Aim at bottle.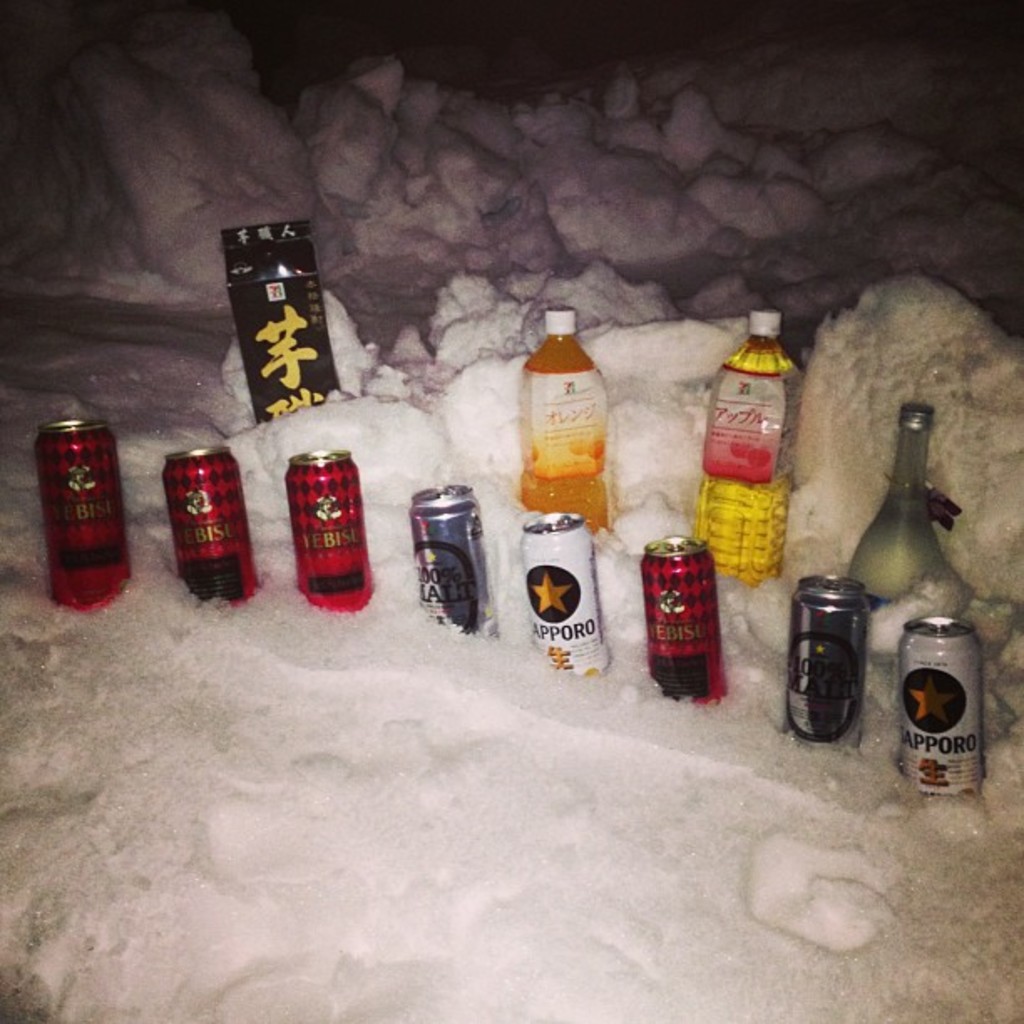
Aimed at locate(698, 306, 817, 587).
